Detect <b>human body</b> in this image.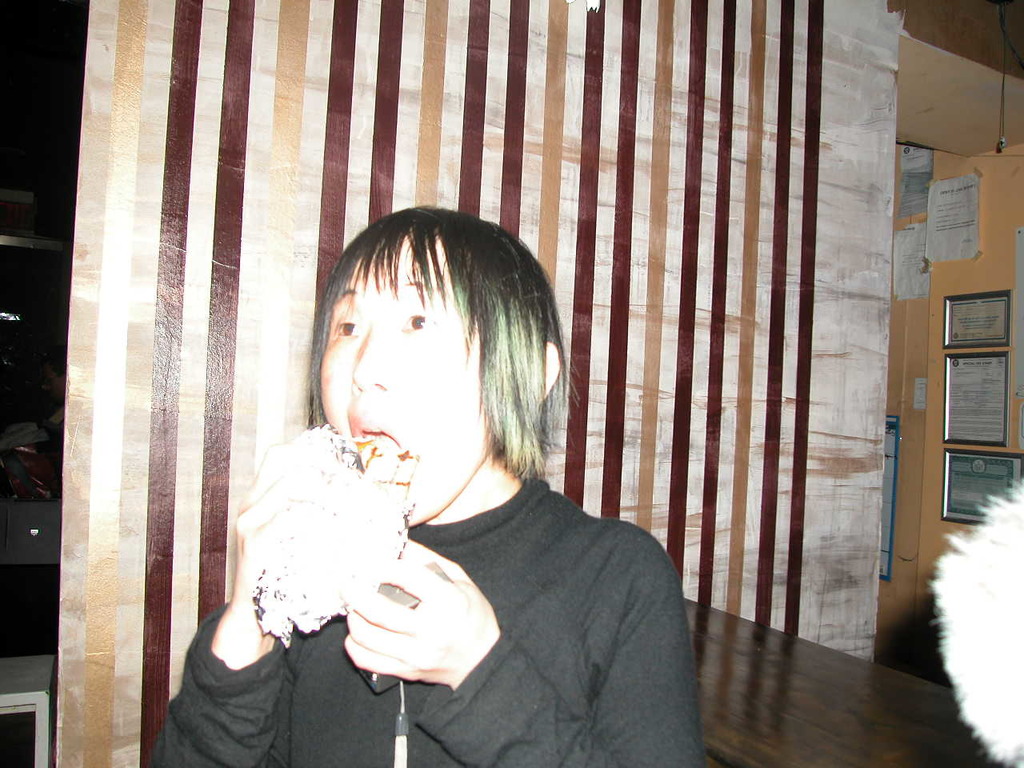
Detection: pyautogui.locateOnScreen(176, 120, 770, 767).
